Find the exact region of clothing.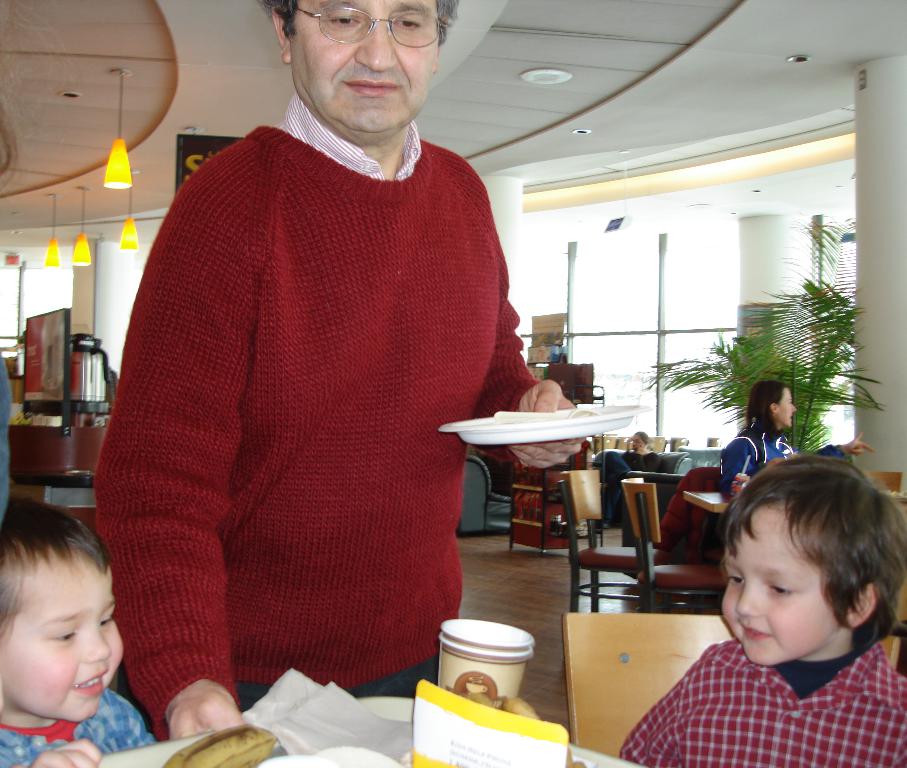
Exact region: box=[0, 687, 160, 766].
